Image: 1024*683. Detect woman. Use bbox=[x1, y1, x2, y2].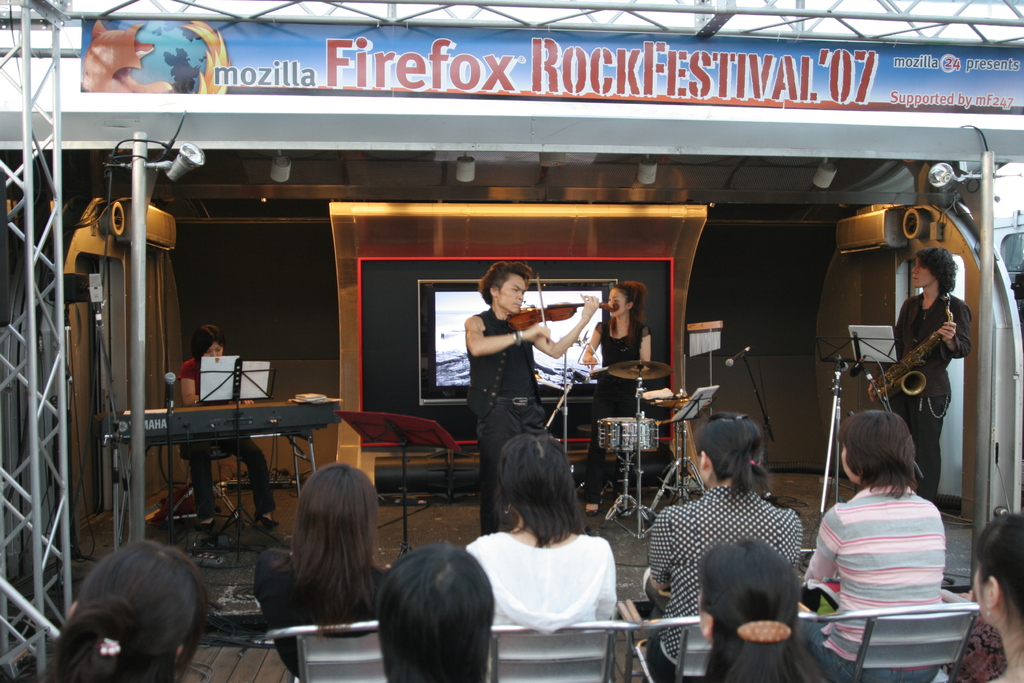
bbox=[797, 403, 950, 682].
